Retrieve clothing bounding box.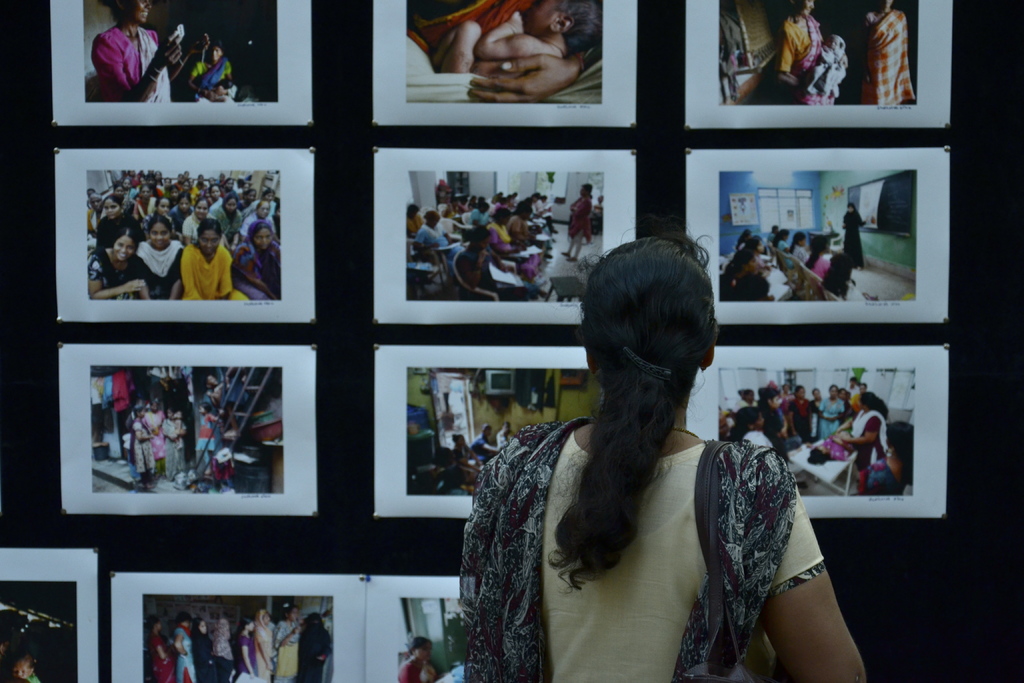
Bounding box: rect(850, 407, 884, 469).
